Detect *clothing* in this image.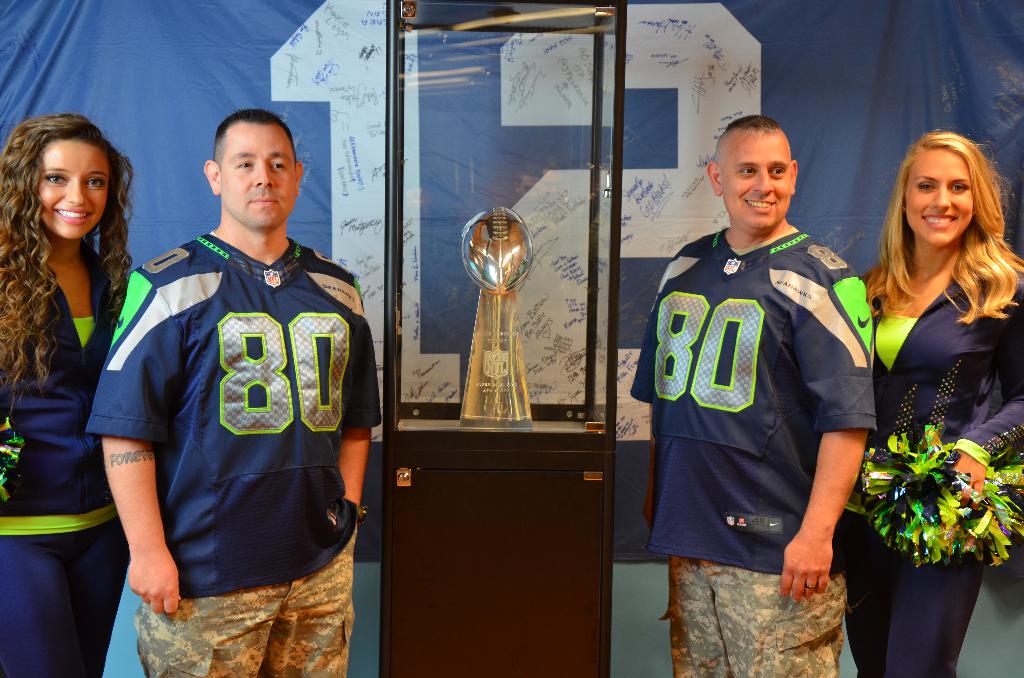
Detection: 84/232/381/677.
